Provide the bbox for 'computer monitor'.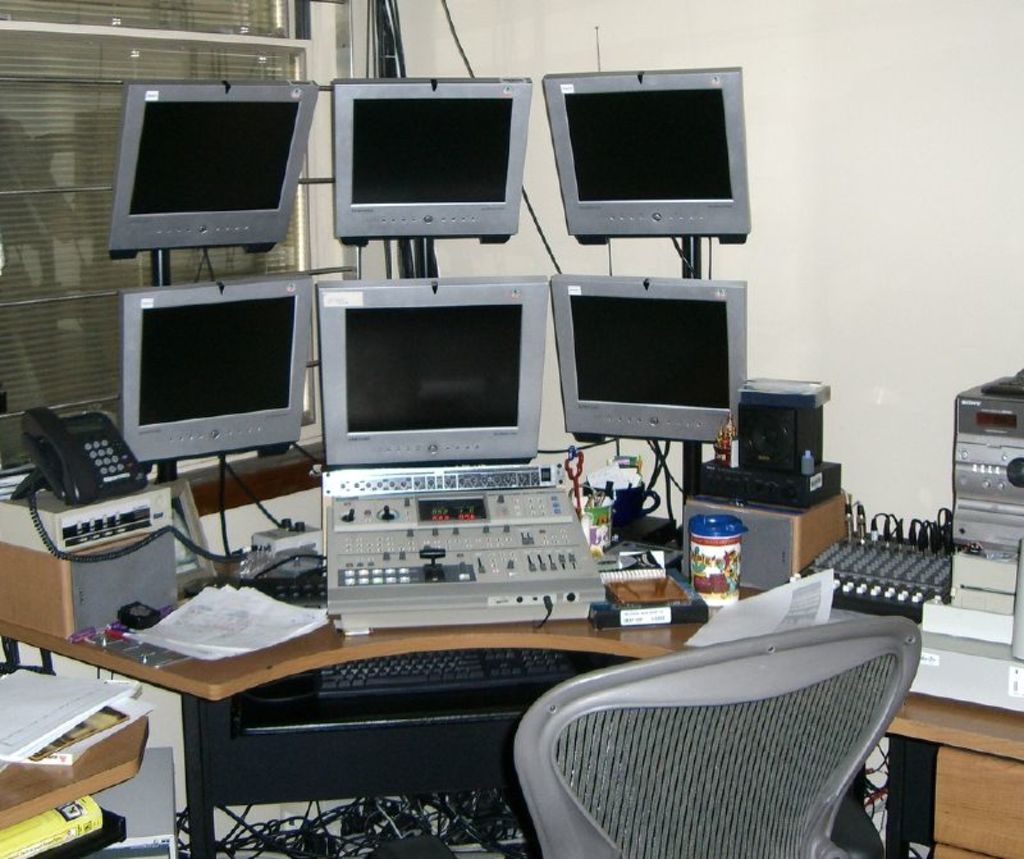
select_region(108, 83, 317, 260).
